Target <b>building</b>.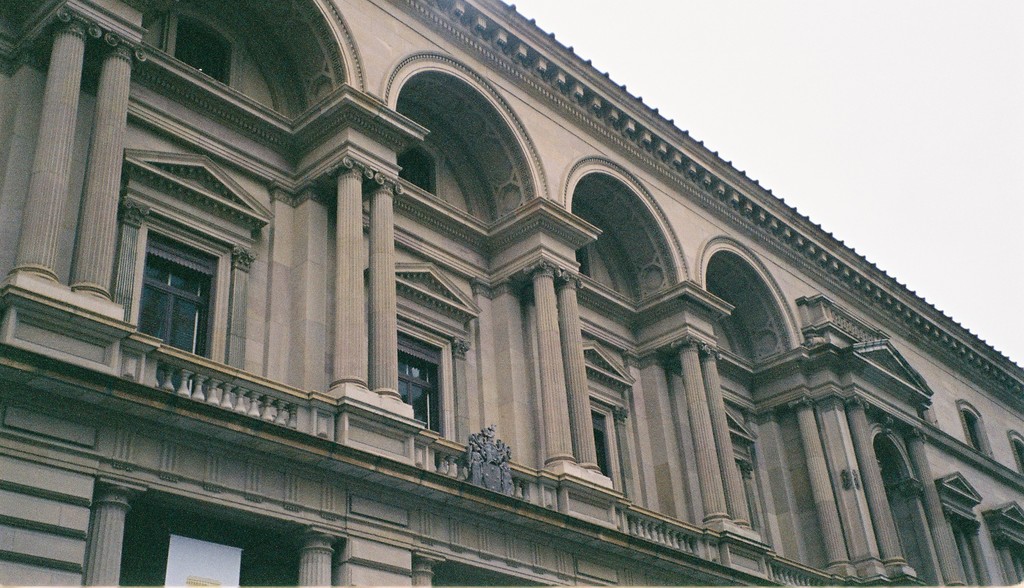
Target region: <region>0, 0, 1023, 587</region>.
